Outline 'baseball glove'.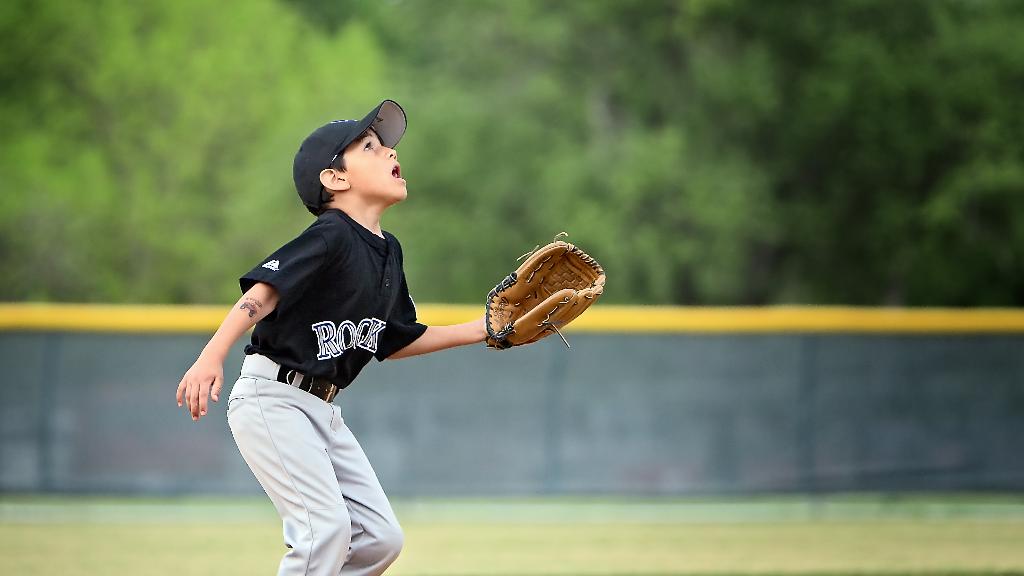
Outline: {"x1": 482, "y1": 229, "x2": 607, "y2": 348}.
